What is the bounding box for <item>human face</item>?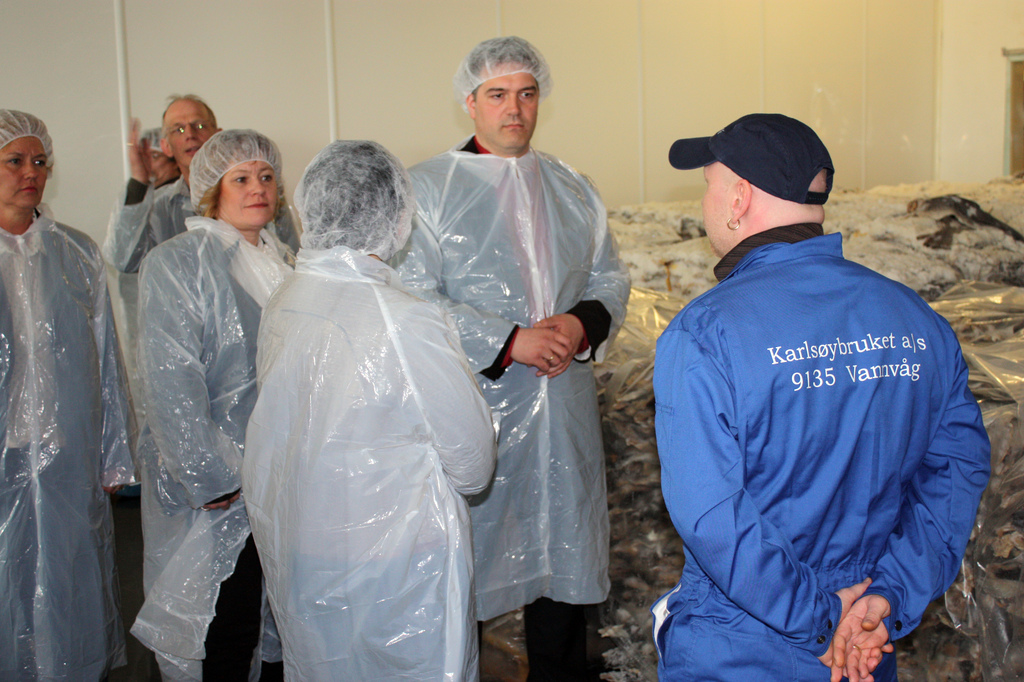
bbox=[477, 70, 538, 149].
